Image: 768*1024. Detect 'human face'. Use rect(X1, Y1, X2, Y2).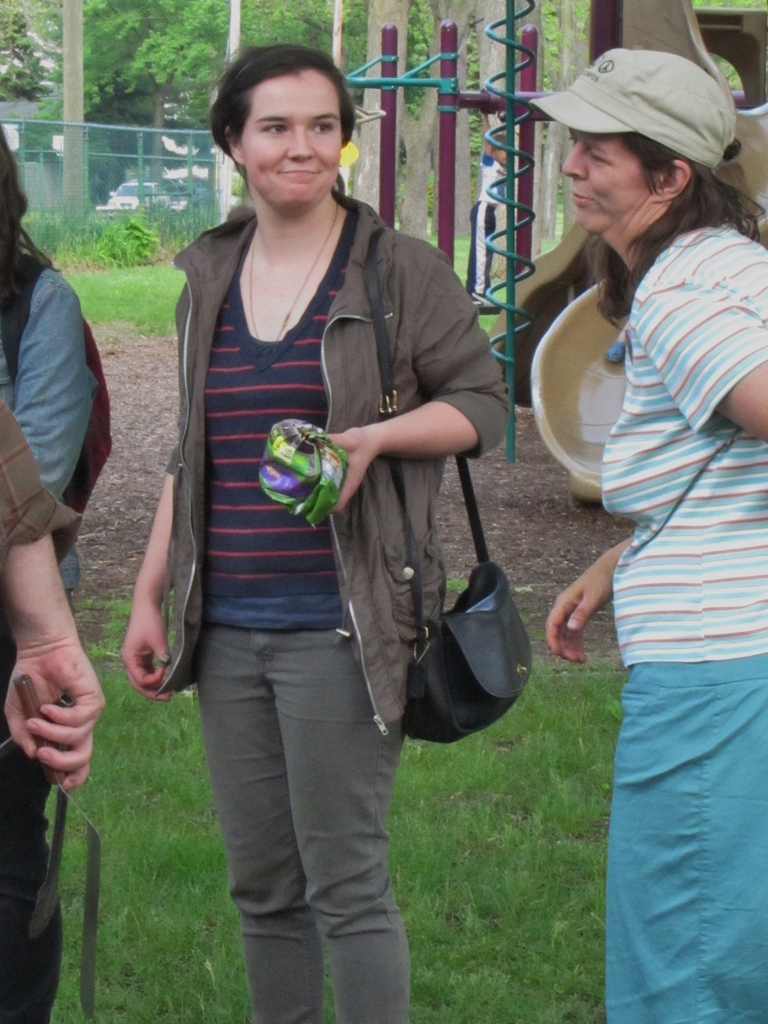
rect(236, 68, 341, 210).
